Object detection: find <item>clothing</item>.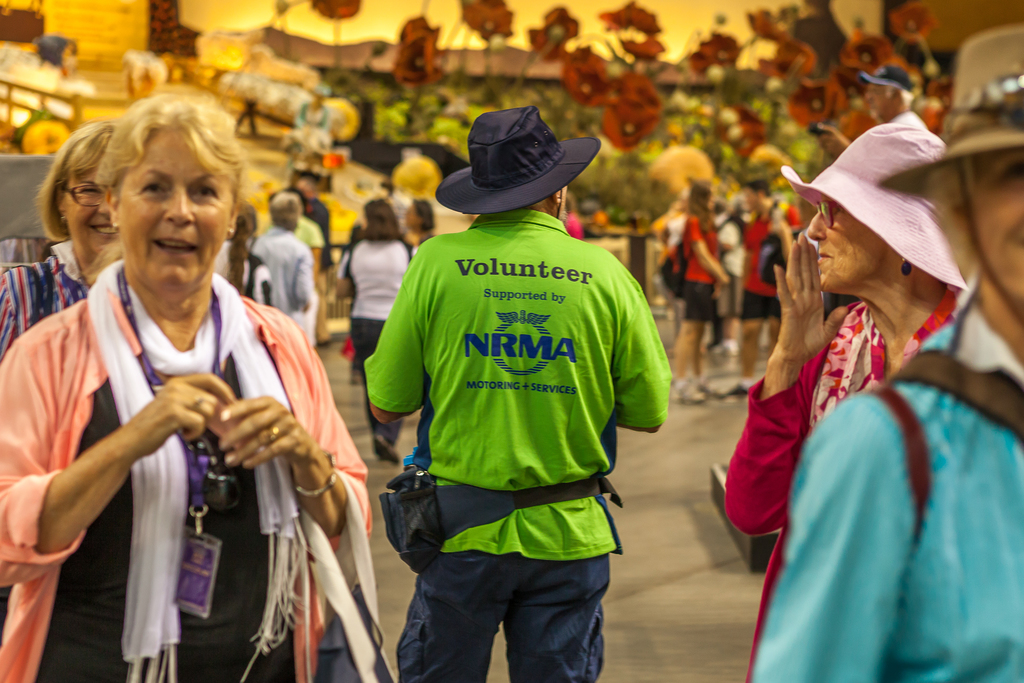
[x1=335, y1=231, x2=414, y2=367].
